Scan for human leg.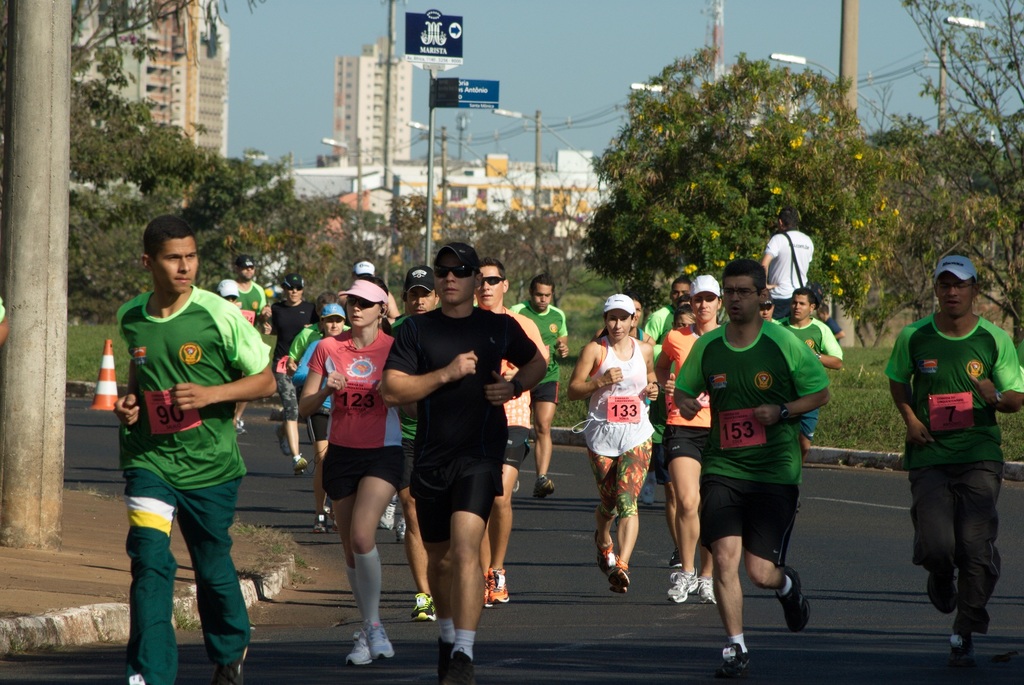
Scan result: Rect(120, 449, 181, 684).
